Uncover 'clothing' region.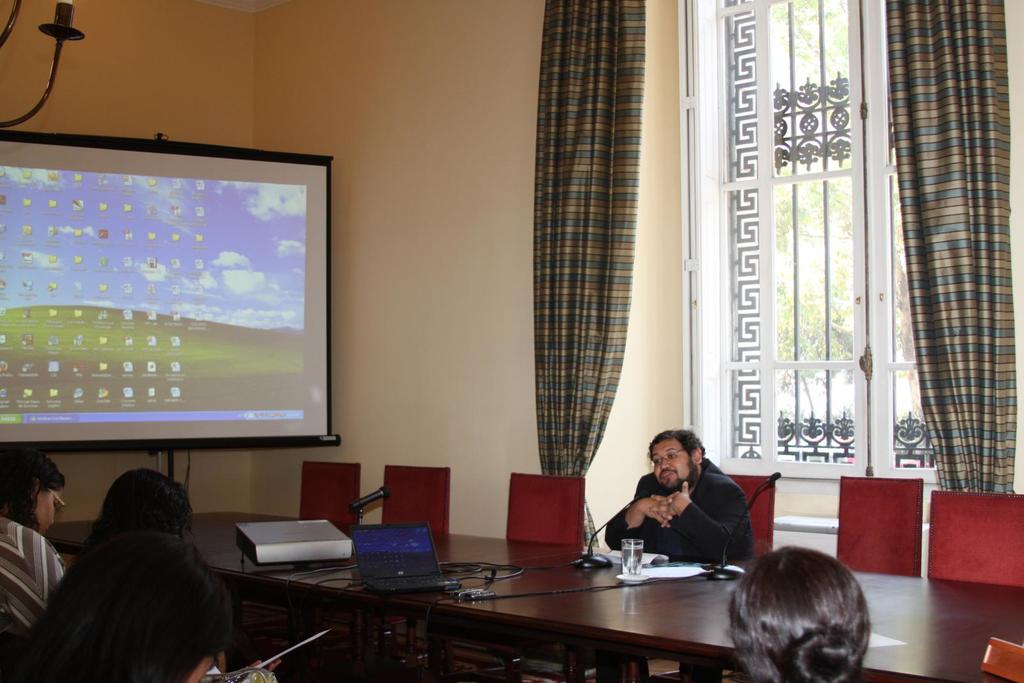
Uncovered: [0, 513, 69, 665].
